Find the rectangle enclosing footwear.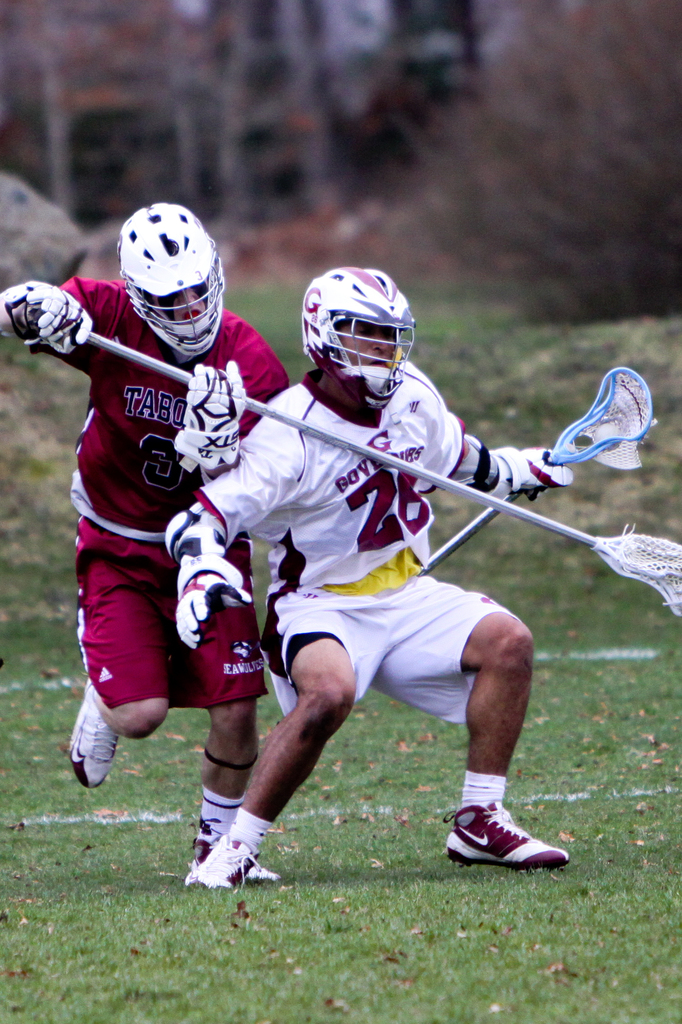
<box>66,681,122,786</box>.
